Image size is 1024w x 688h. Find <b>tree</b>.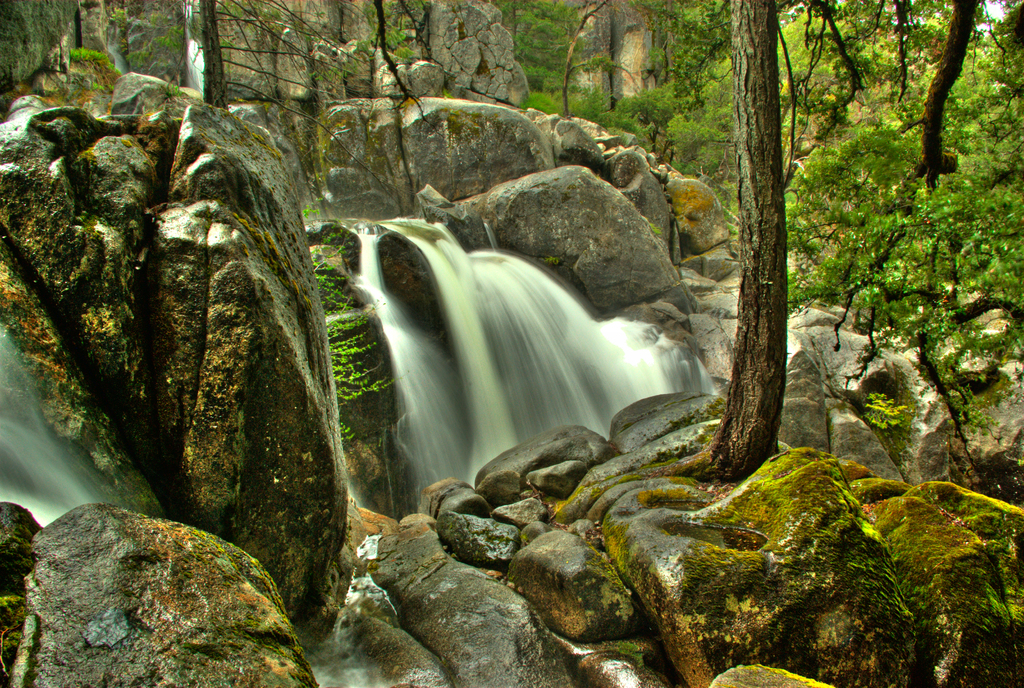
bbox(652, 0, 791, 482).
